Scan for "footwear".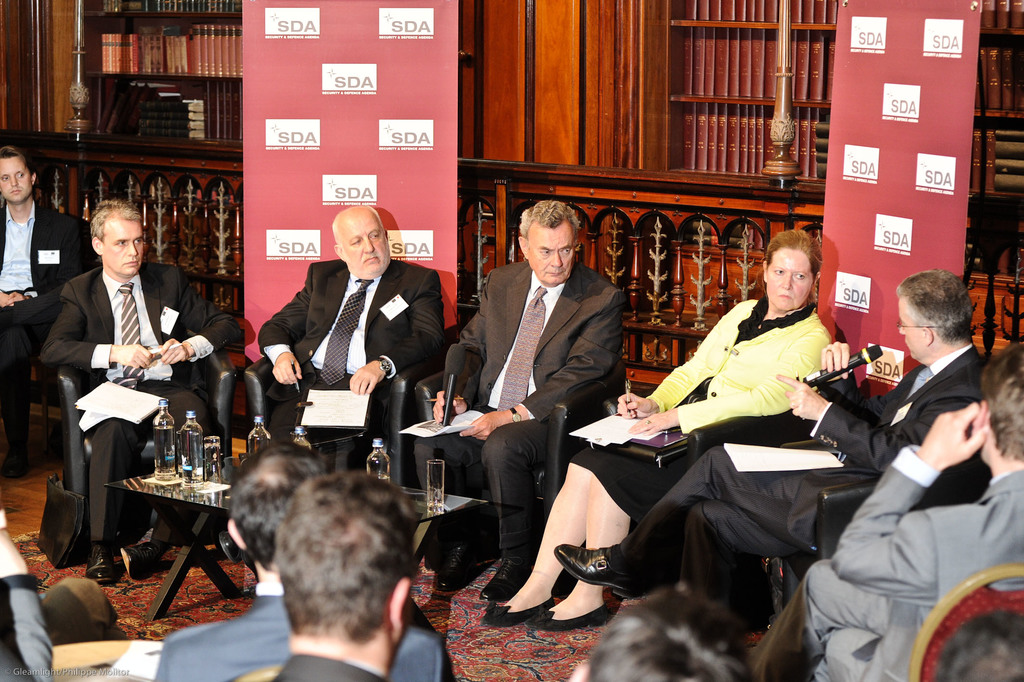
Scan result: (220, 532, 236, 561).
